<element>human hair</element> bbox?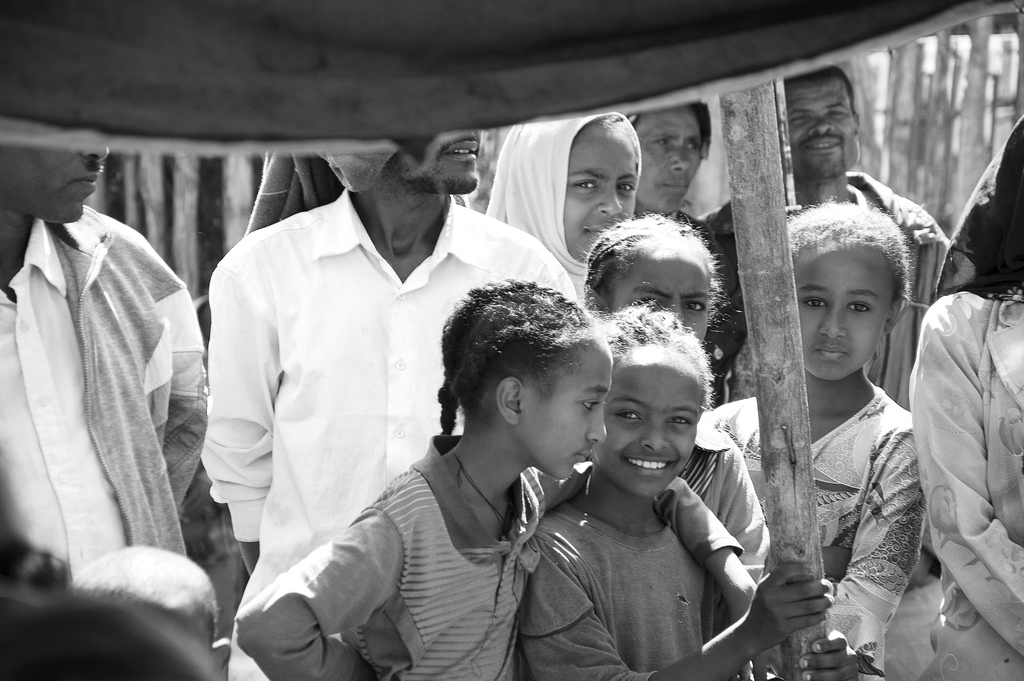
BBox(633, 105, 713, 151)
